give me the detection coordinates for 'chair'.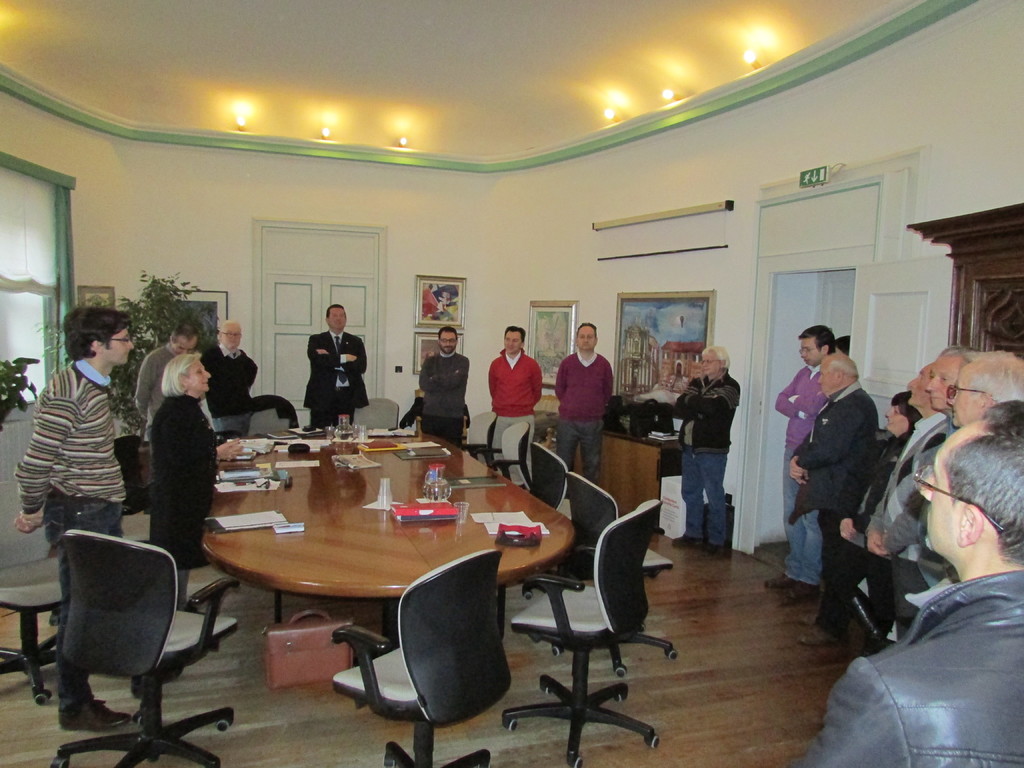
[x1=353, y1=398, x2=401, y2=431].
